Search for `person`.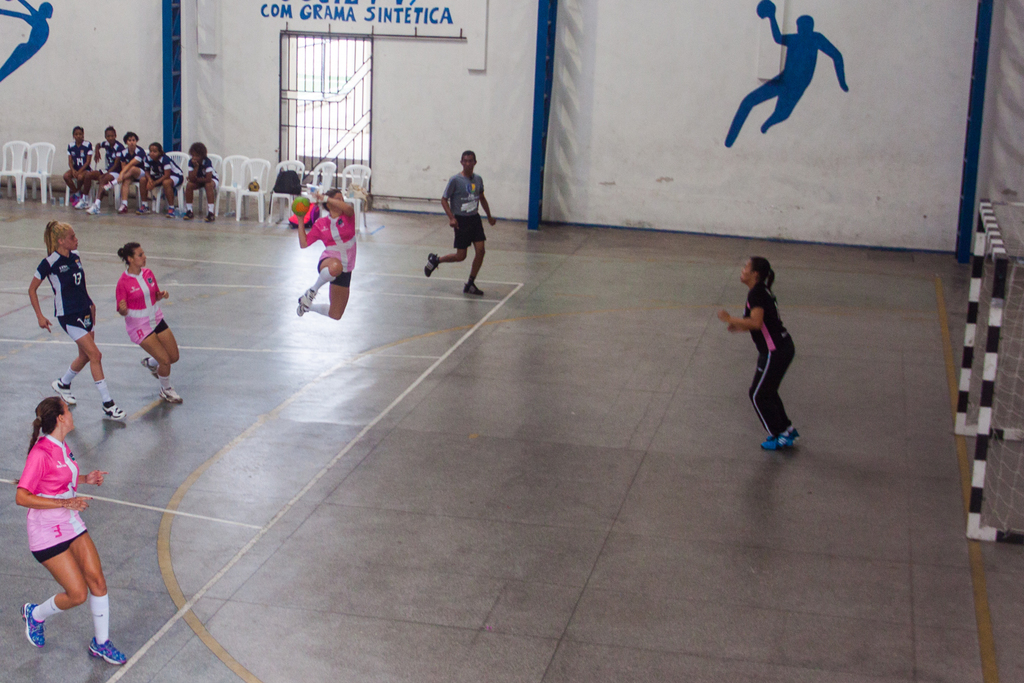
Found at <box>74,126,123,211</box>.
